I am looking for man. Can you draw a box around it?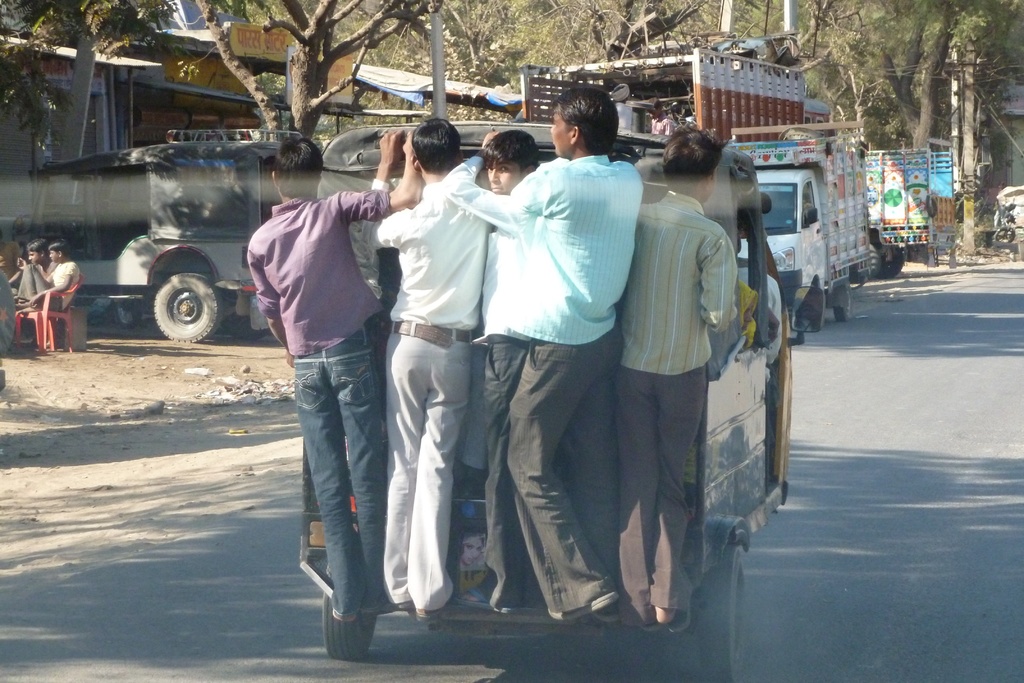
Sure, the bounding box is crop(476, 120, 540, 195).
